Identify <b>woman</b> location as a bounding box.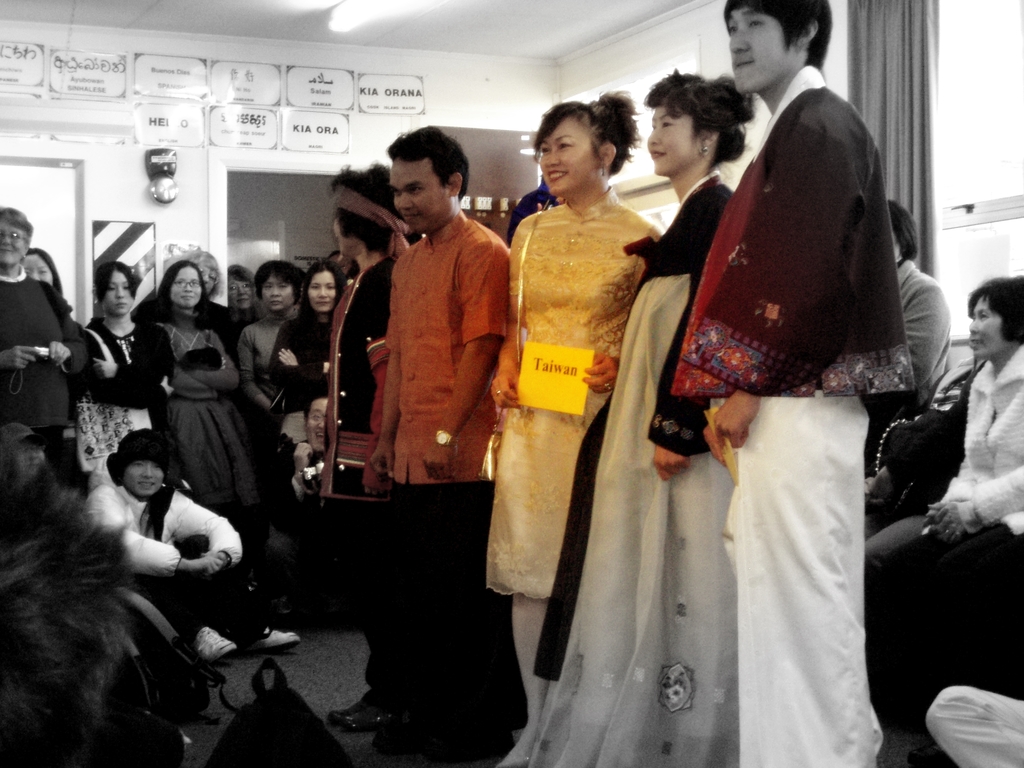
{"x1": 267, "y1": 258, "x2": 350, "y2": 447}.
